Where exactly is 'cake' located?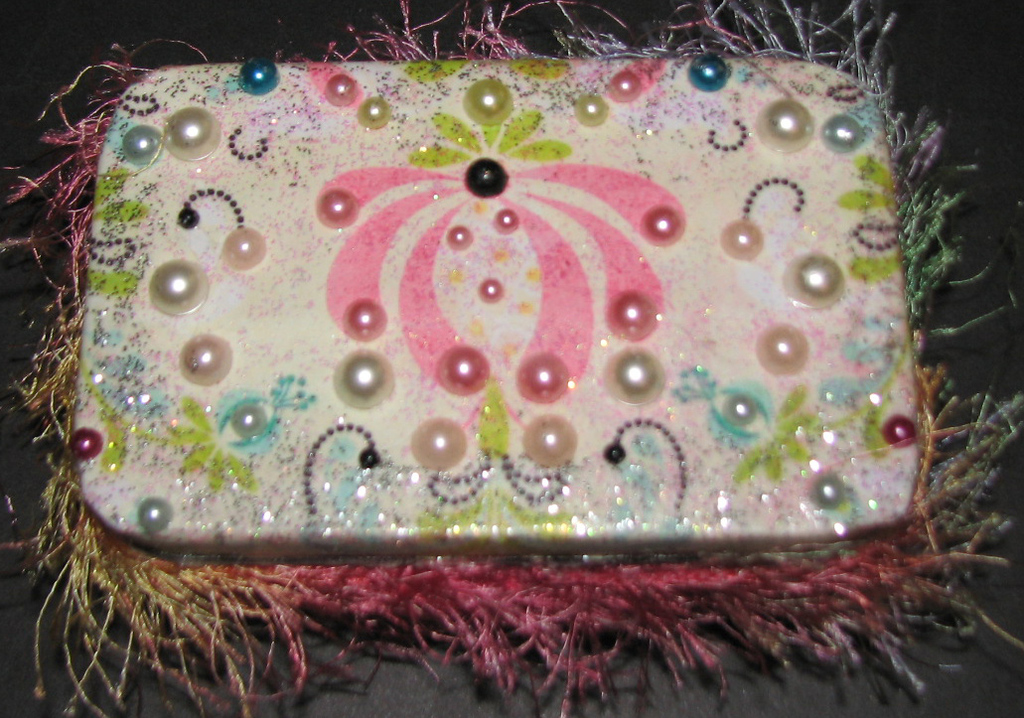
Its bounding box is bbox=[73, 56, 925, 566].
